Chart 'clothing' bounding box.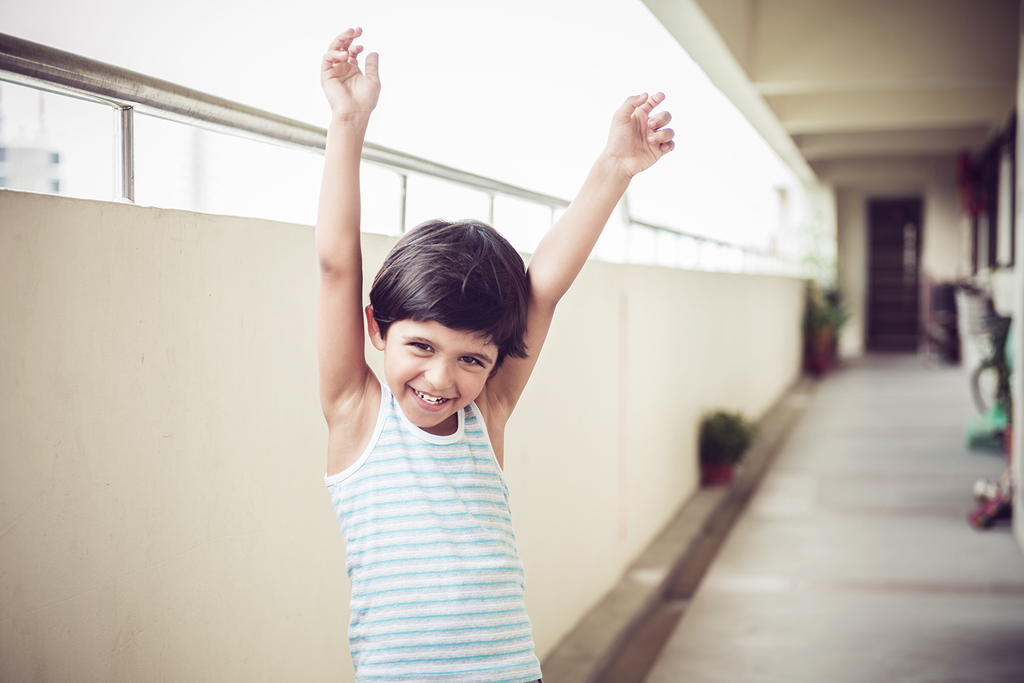
Charted: select_region(301, 304, 590, 676).
